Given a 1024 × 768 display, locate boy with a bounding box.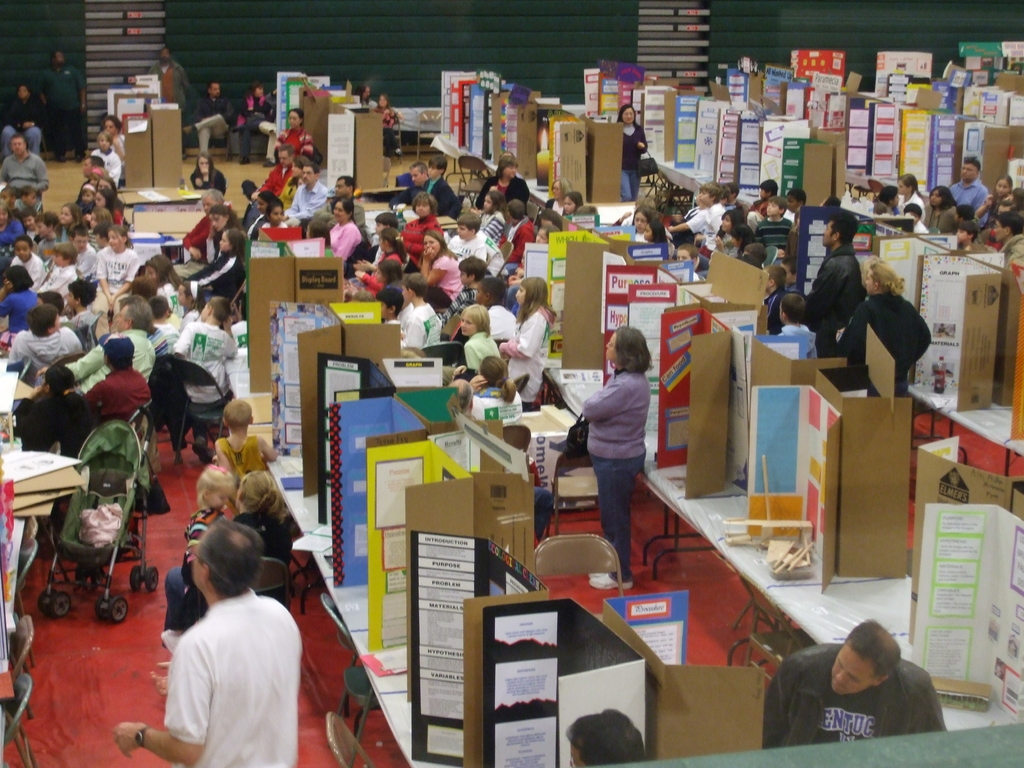
Located: 755, 271, 792, 324.
